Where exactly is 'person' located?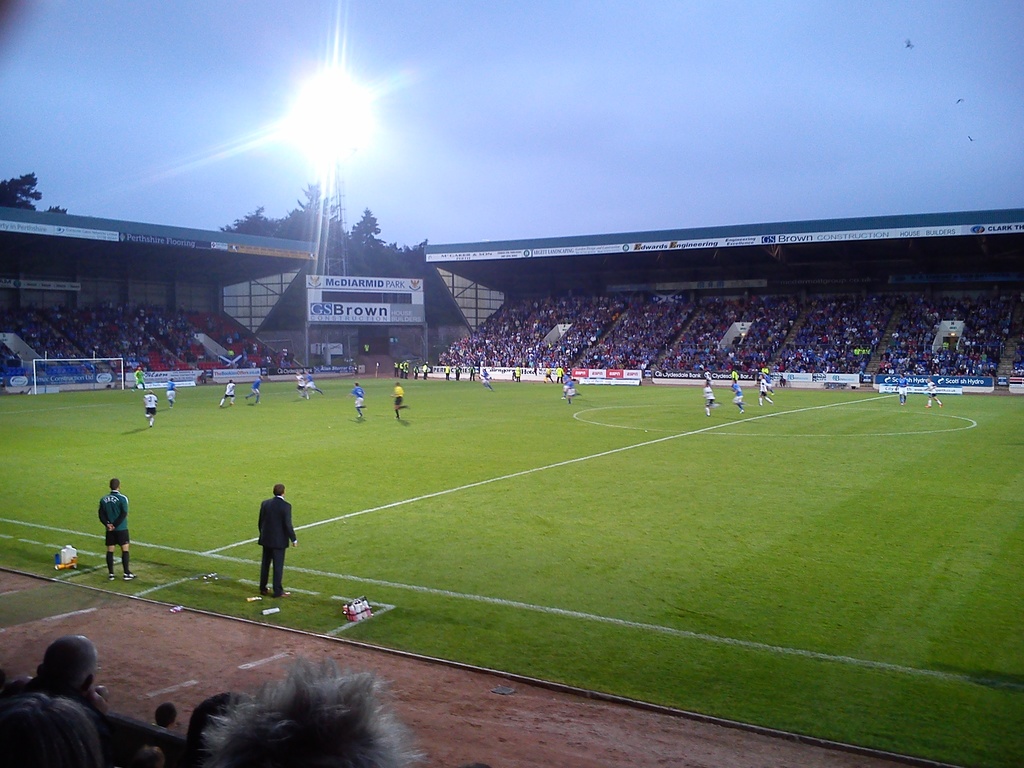
Its bounding box is locate(168, 380, 175, 404).
